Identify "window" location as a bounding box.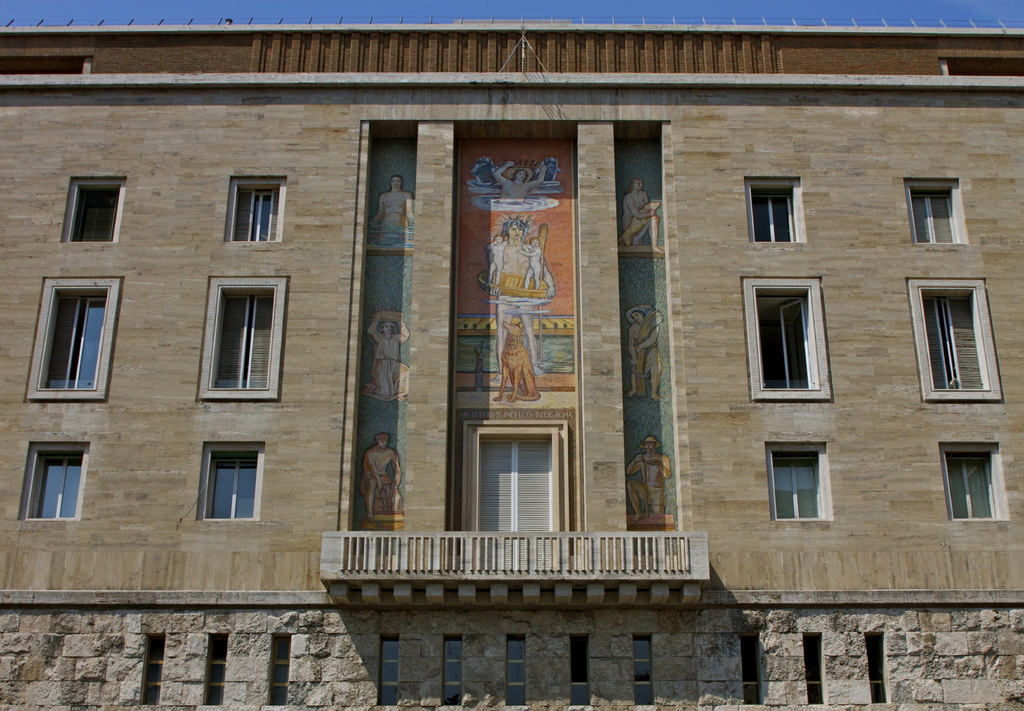
detection(945, 445, 996, 519).
